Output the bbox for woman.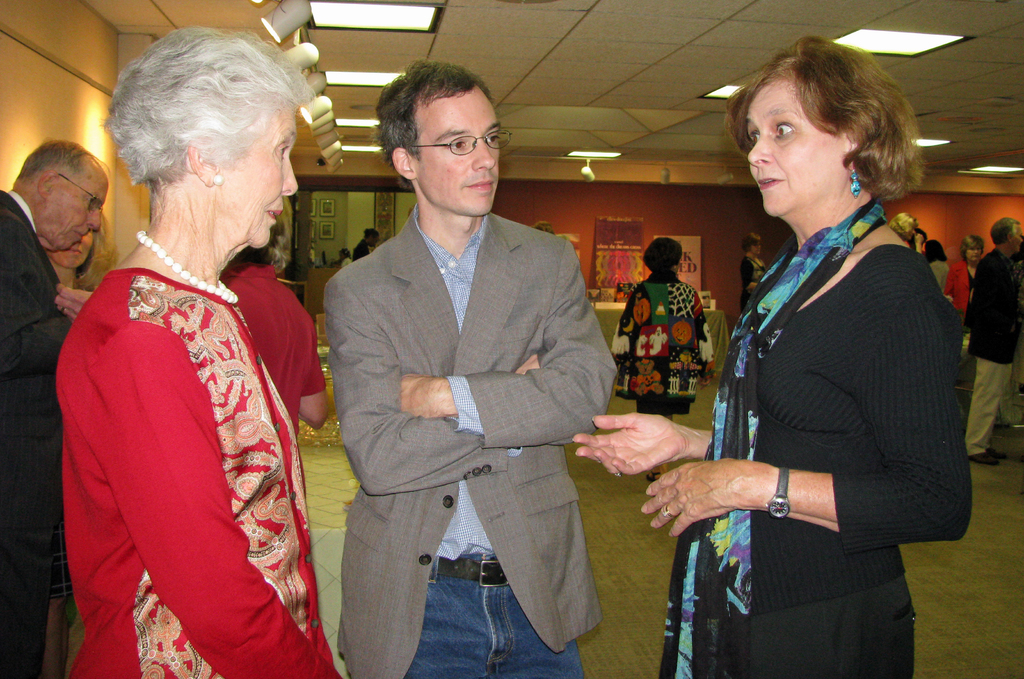
box(36, 208, 118, 292).
